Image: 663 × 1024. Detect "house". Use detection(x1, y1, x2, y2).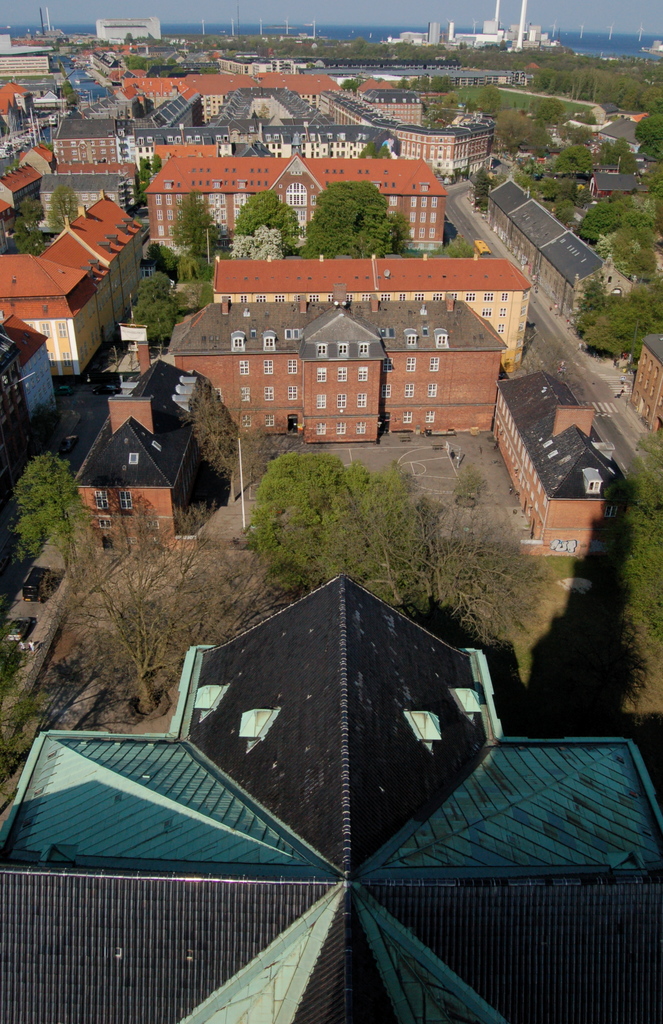
detection(159, 299, 506, 442).
